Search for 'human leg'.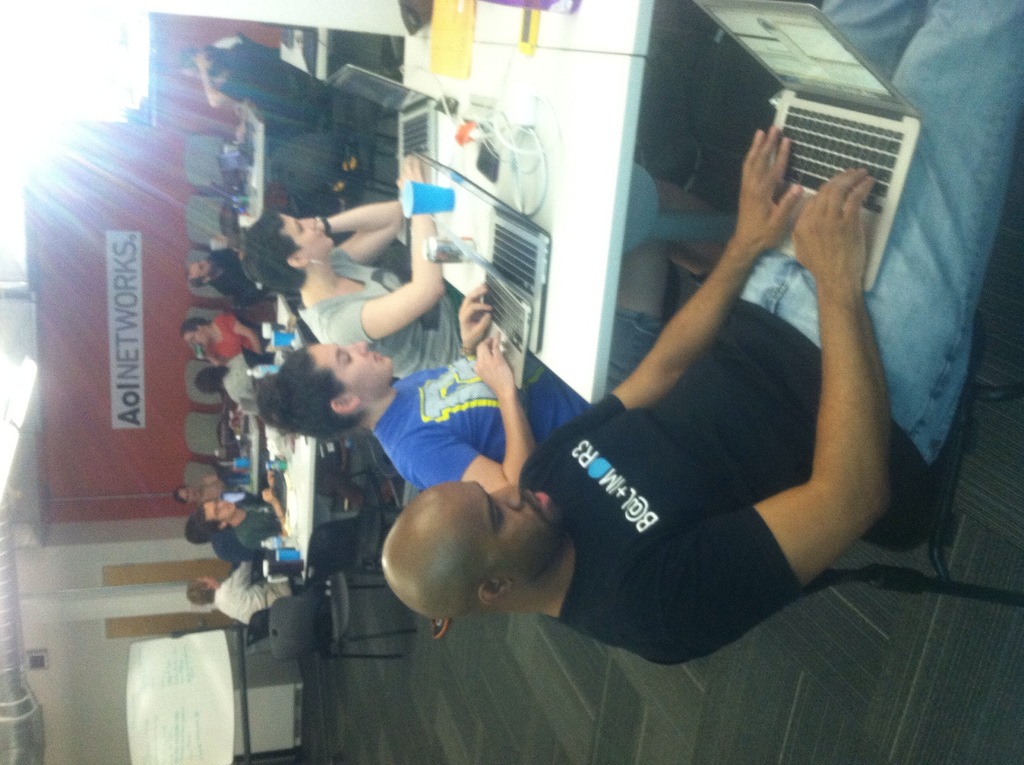
Found at [794,0,1023,449].
